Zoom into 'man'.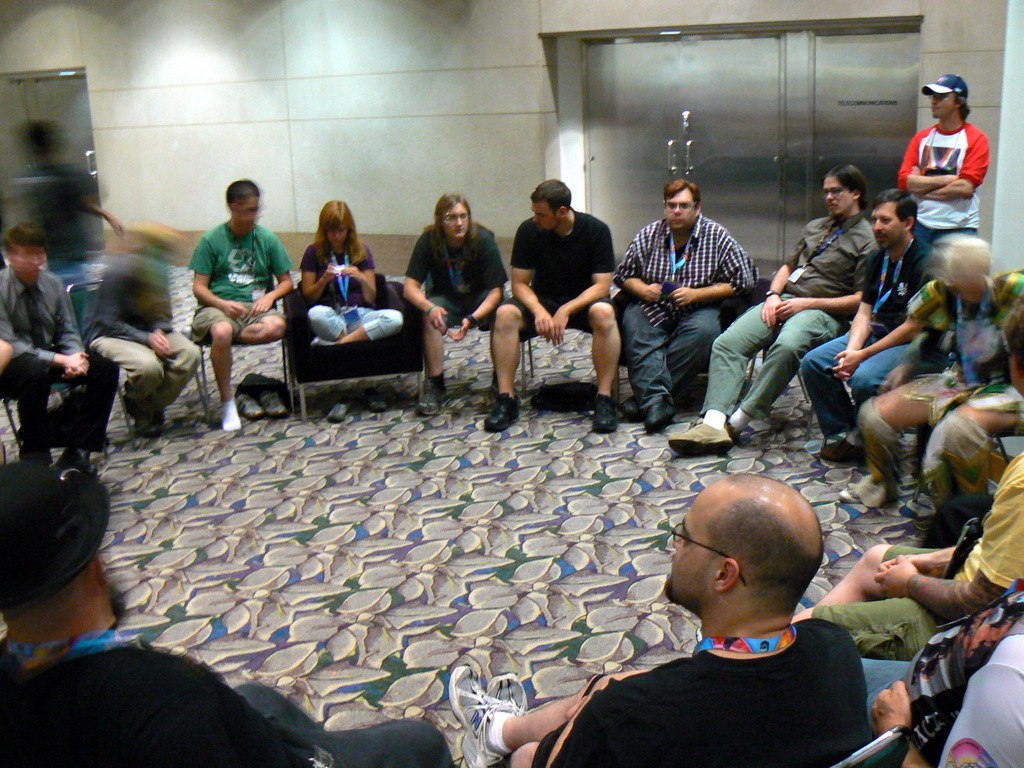
Zoom target: 0/233/119/474.
